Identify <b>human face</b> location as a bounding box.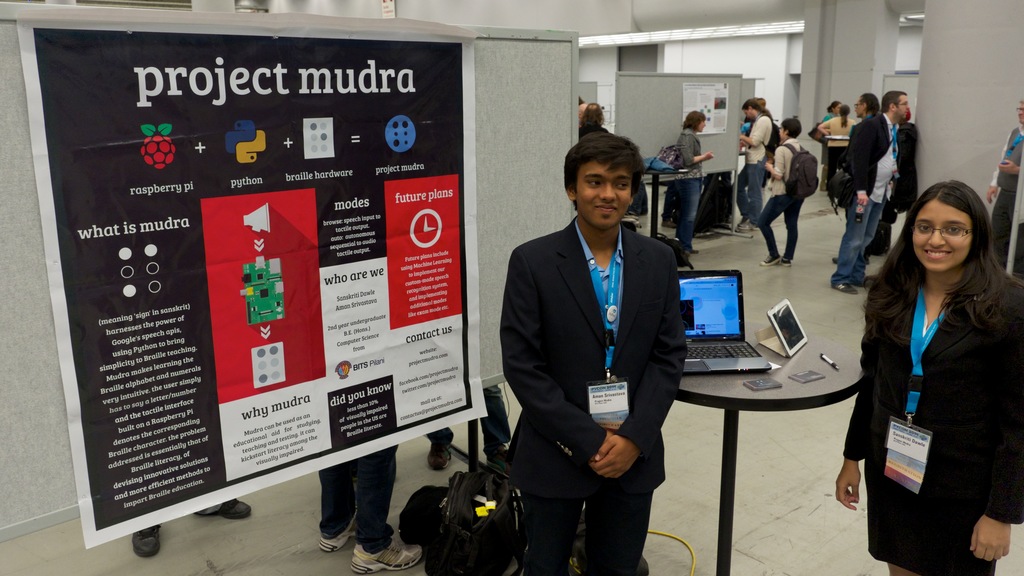
box=[913, 199, 975, 274].
